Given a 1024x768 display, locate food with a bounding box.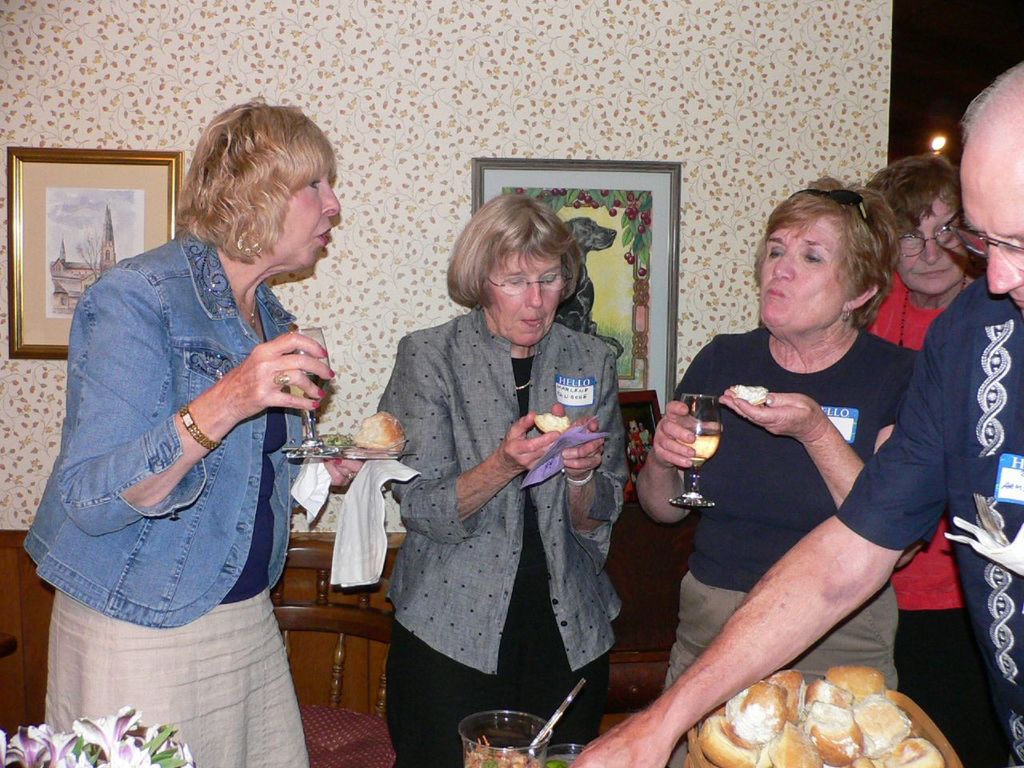
Located: (534,414,568,432).
